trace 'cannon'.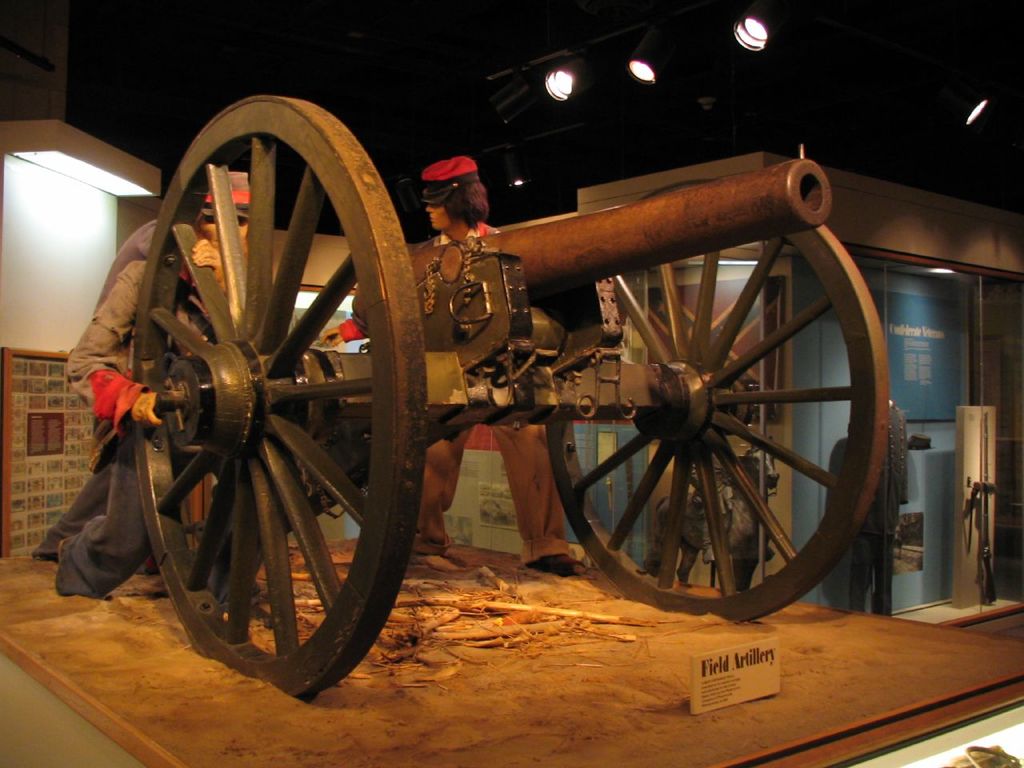
Traced to {"left": 130, "top": 86, "right": 890, "bottom": 708}.
